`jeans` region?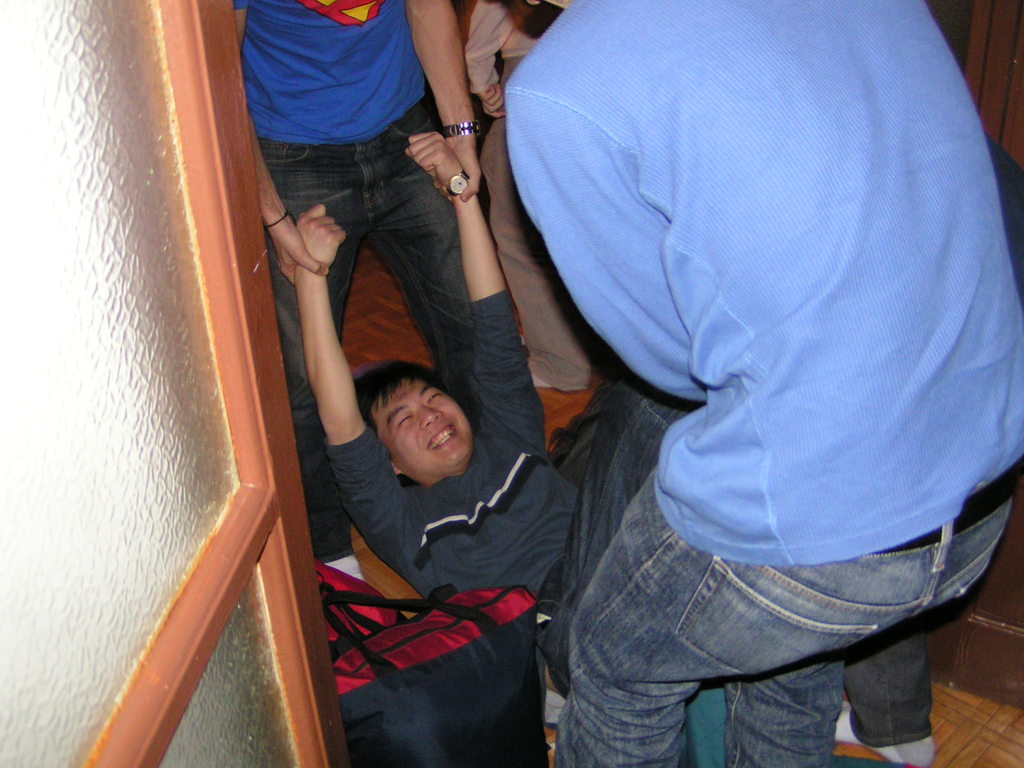
x1=297, y1=127, x2=573, y2=616
